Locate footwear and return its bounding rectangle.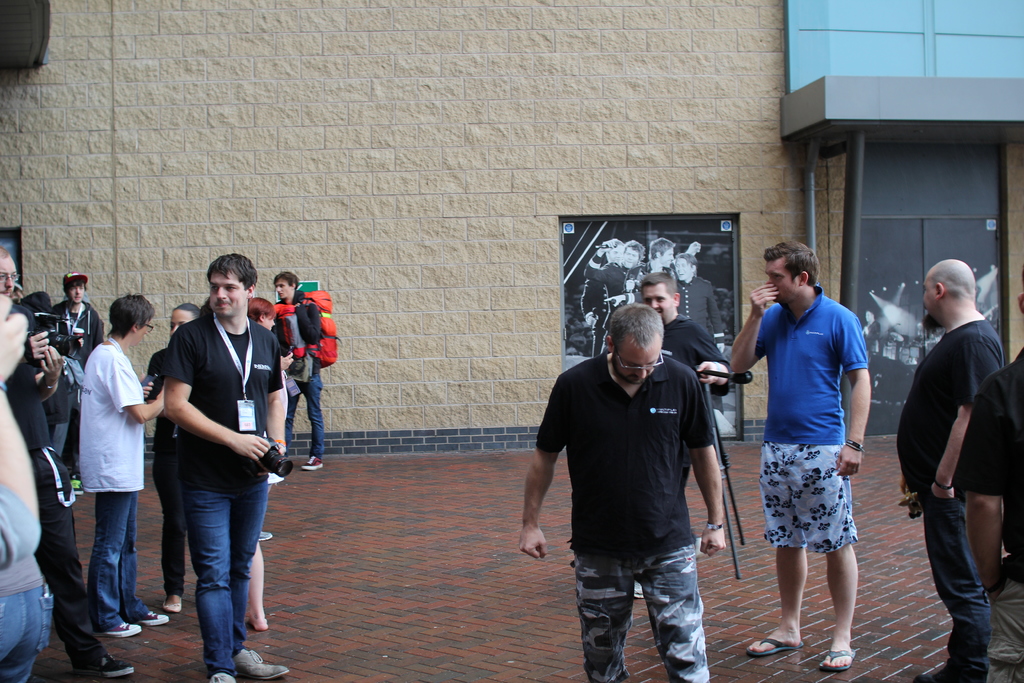
<bbox>210, 673, 239, 682</bbox>.
